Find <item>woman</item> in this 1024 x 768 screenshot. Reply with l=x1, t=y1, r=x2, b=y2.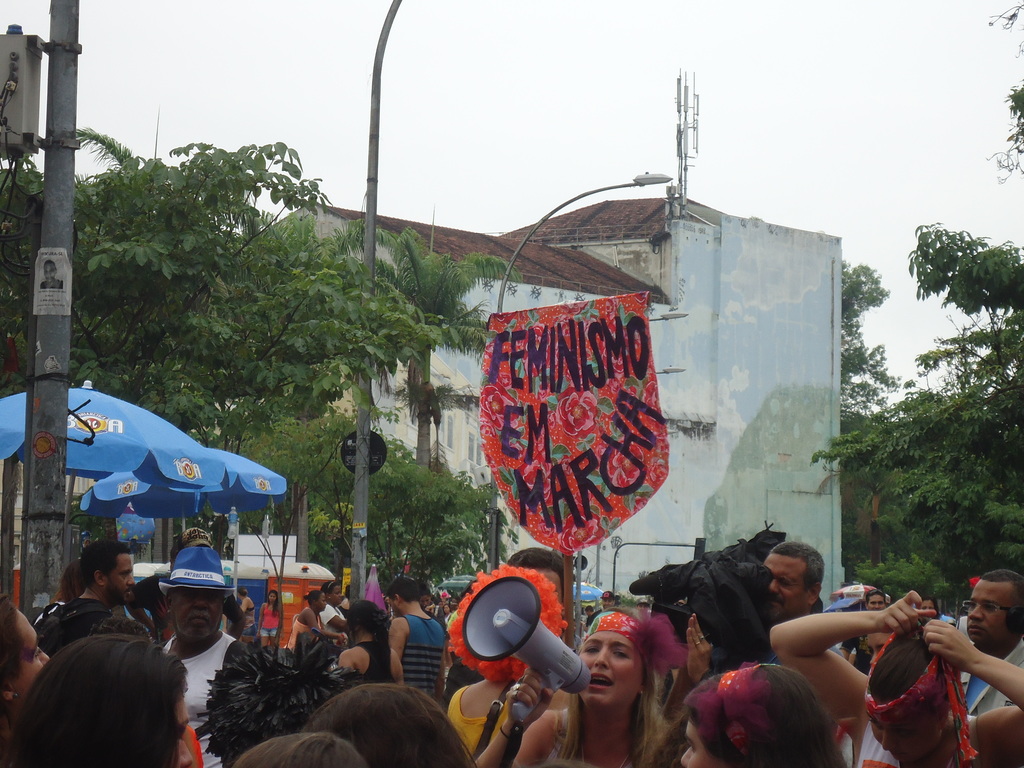
l=330, t=598, r=395, b=689.
